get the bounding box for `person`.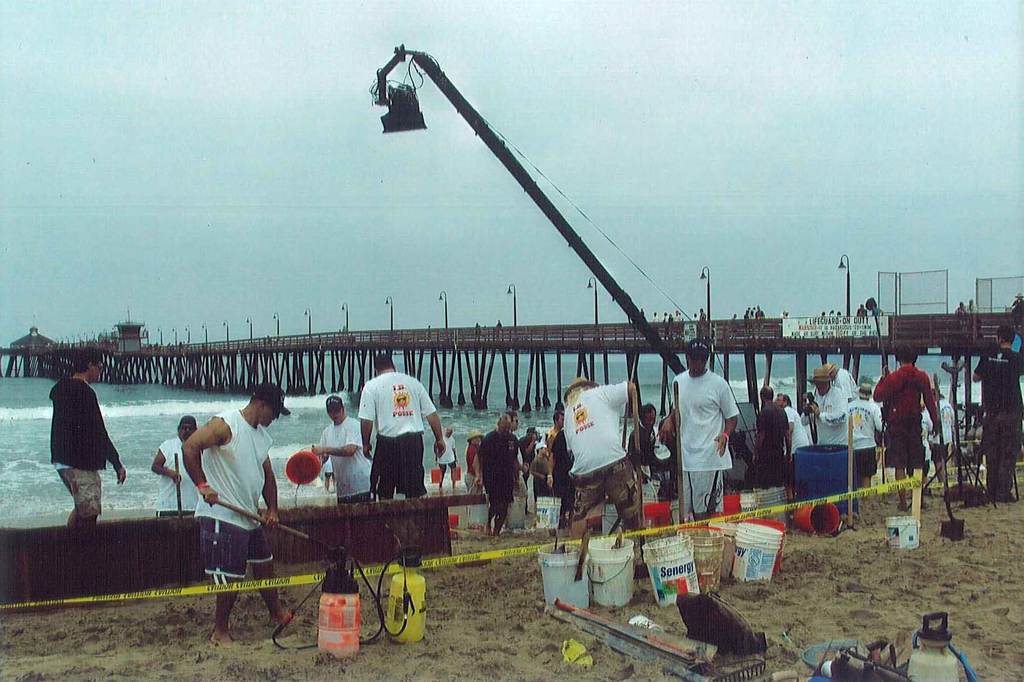
[x1=822, y1=365, x2=858, y2=401].
